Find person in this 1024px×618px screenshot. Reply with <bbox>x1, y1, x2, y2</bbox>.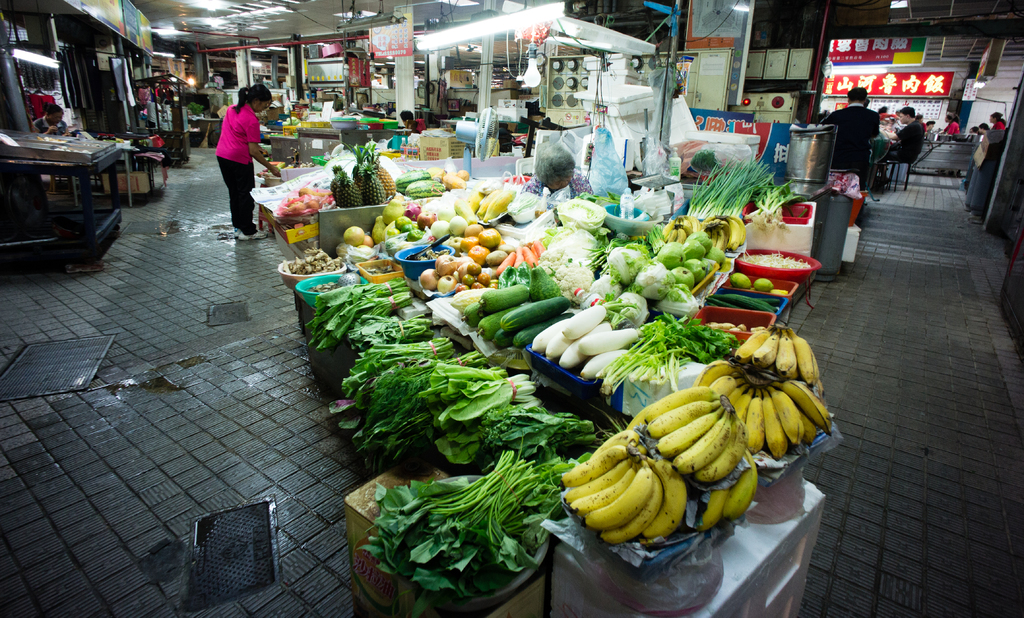
<bbox>947, 116, 957, 134</bbox>.
